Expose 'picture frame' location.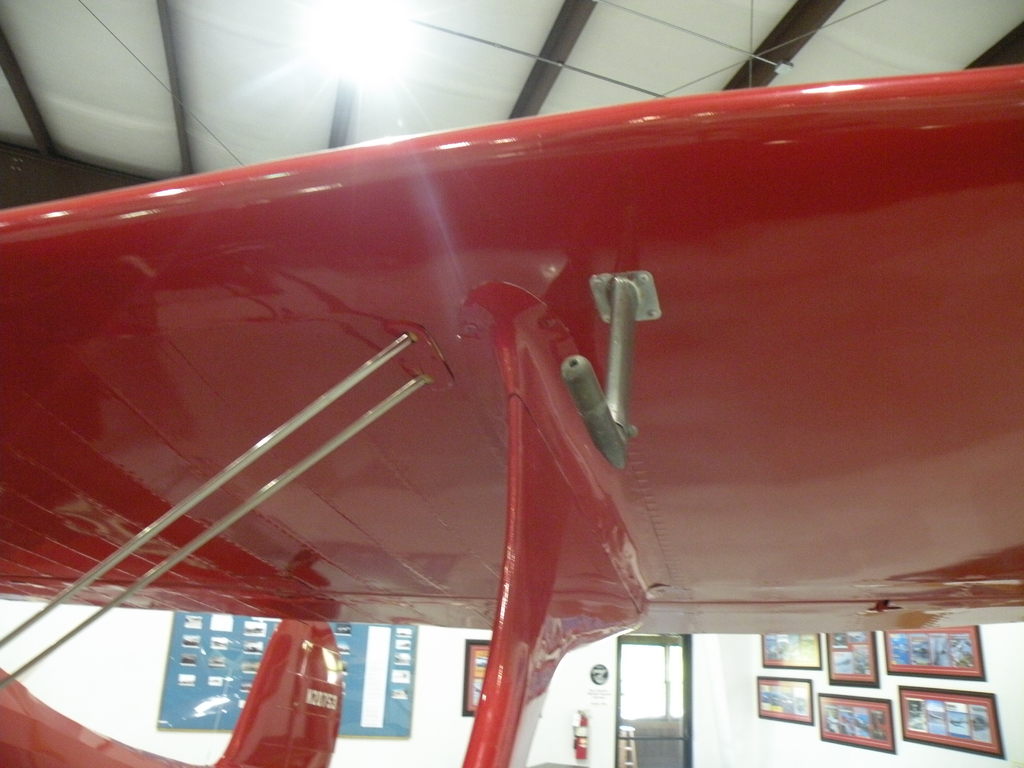
Exposed at <box>819,693,897,755</box>.
